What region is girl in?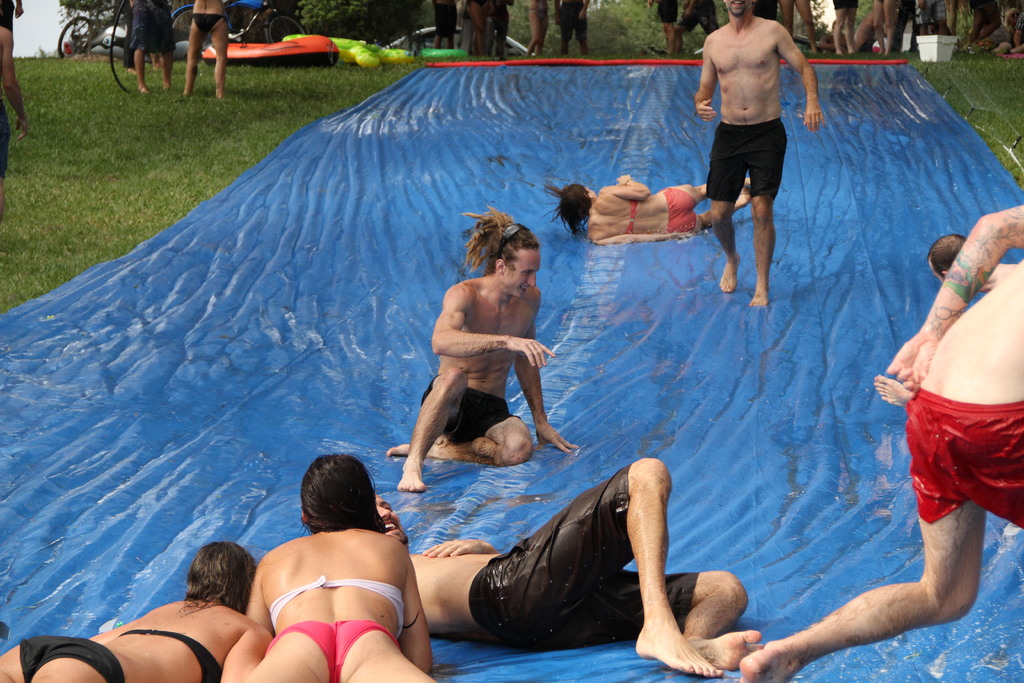
bbox=(528, 167, 765, 255).
